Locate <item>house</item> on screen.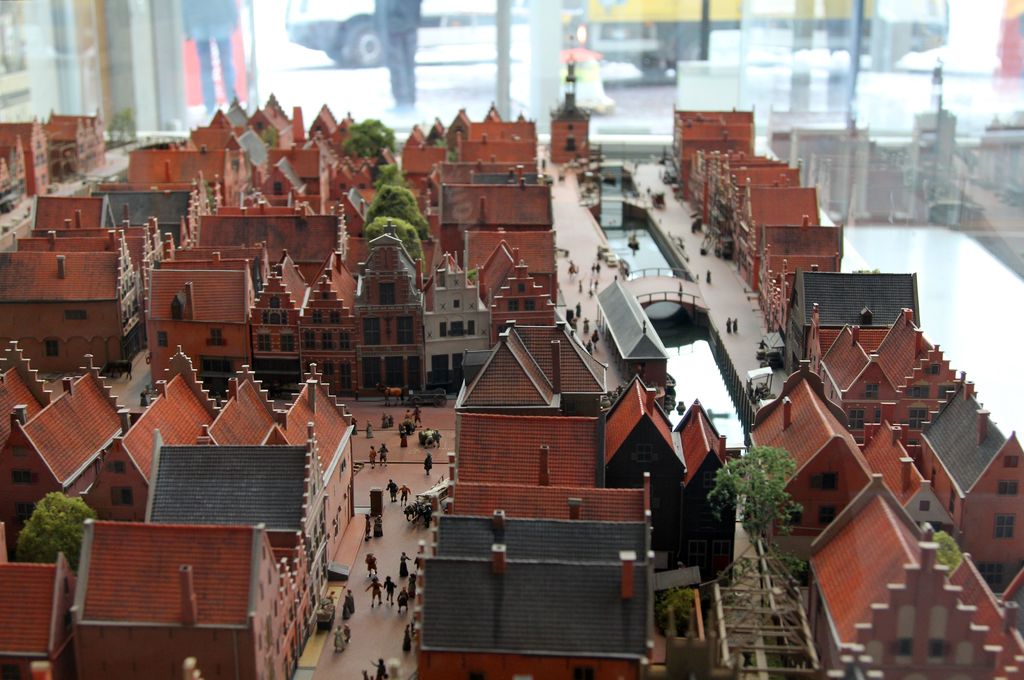
On screen at l=404, t=92, r=544, b=158.
